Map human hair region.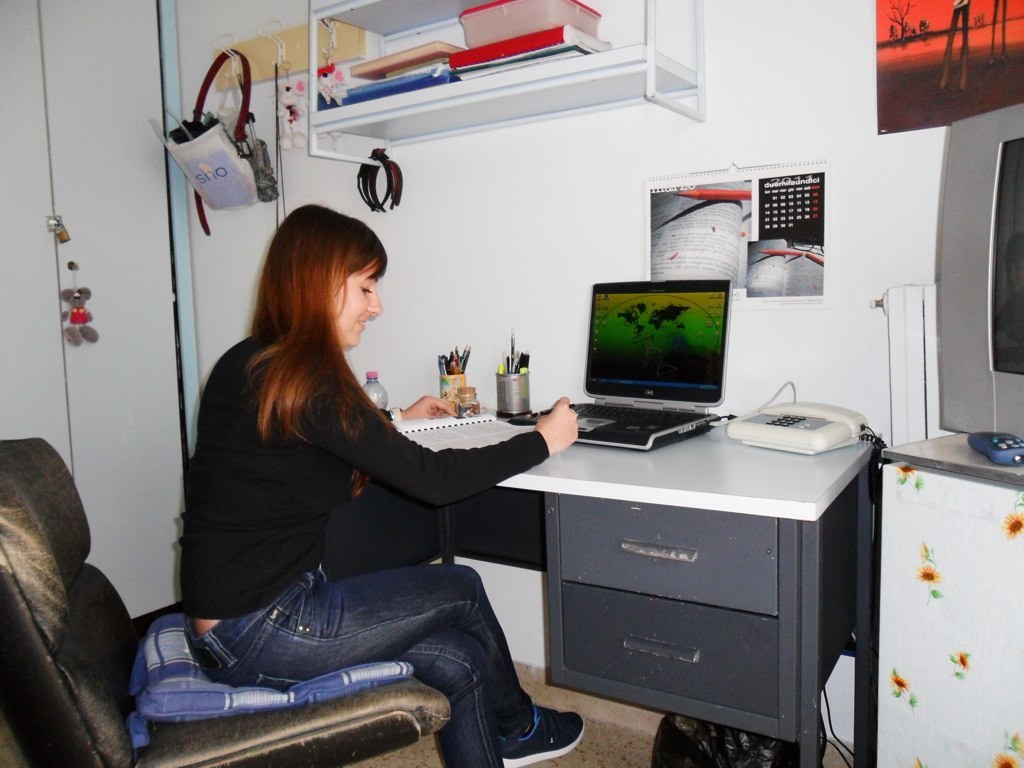
Mapped to (233, 209, 386, 453).
